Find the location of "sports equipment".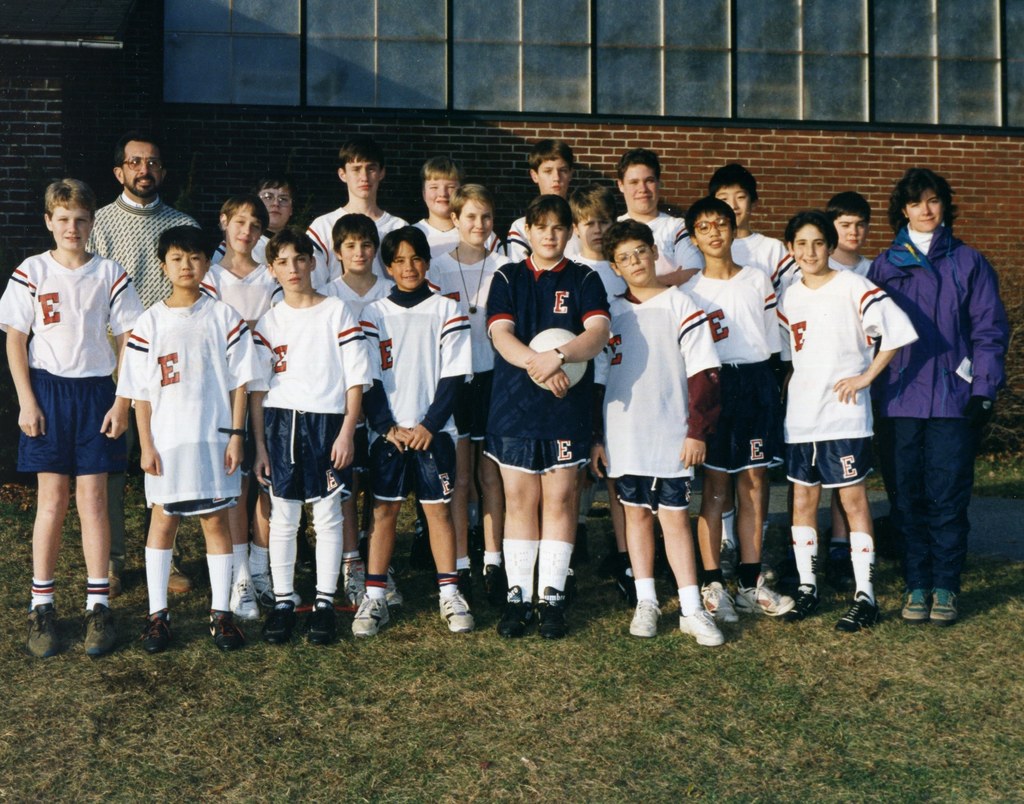
Location: box(787, 584, 817, 619).
